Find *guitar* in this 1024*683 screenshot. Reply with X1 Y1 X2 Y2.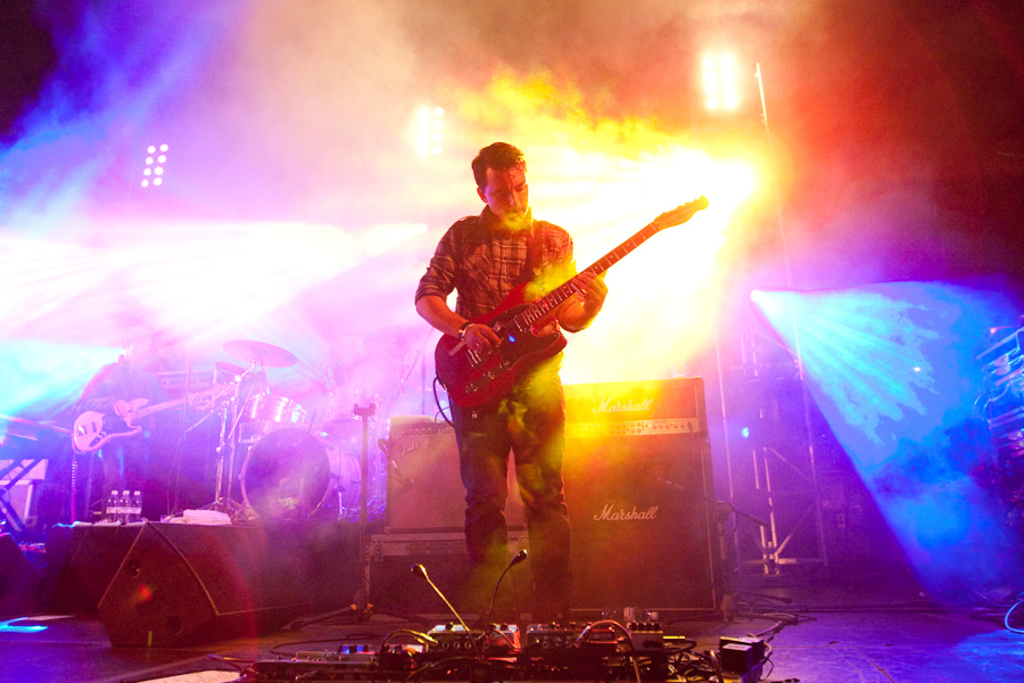
431 206 679 419.
